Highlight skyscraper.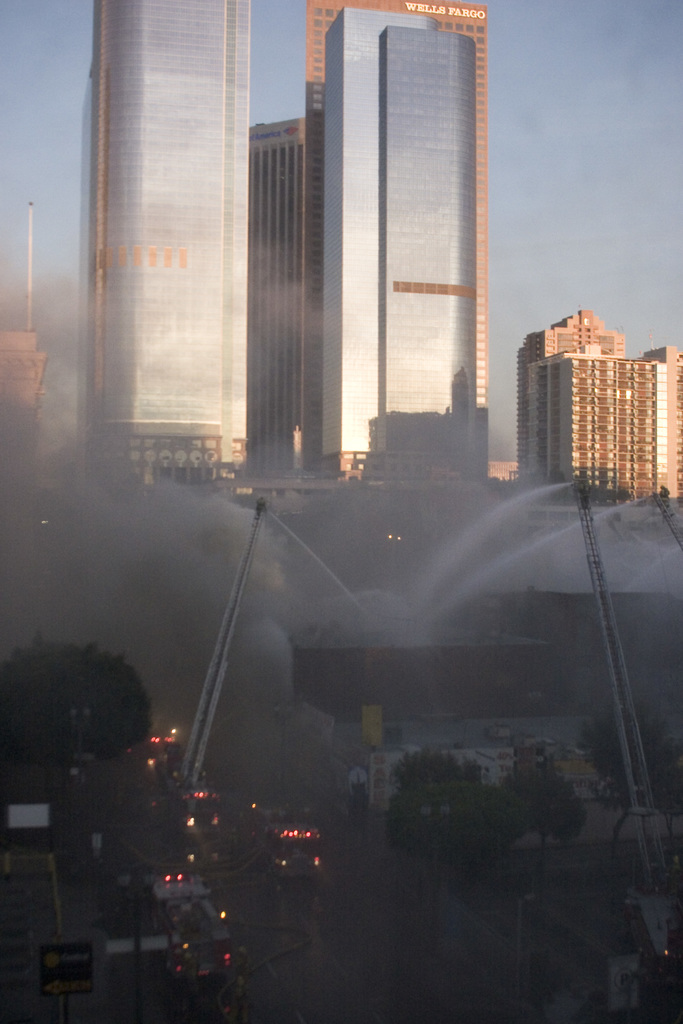
Highlighted region: box=[74, 0, 256, 491].
